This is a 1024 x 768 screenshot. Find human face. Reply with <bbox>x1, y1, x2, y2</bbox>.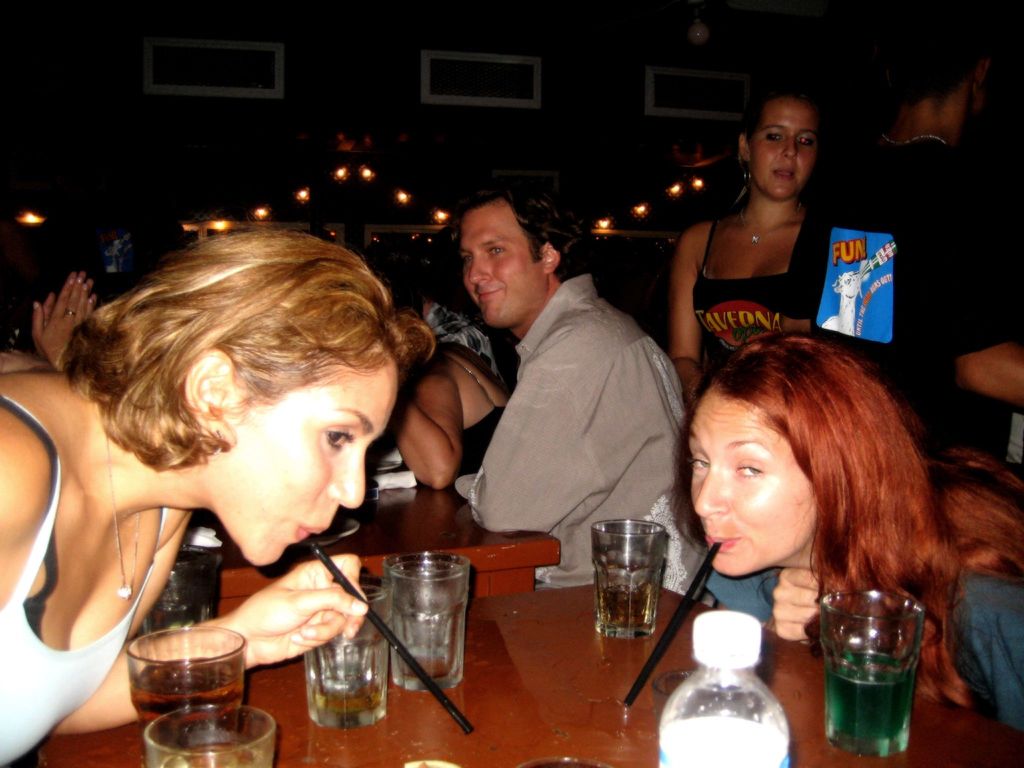
<bbox>692, 382, 814, 578</bbox>.
